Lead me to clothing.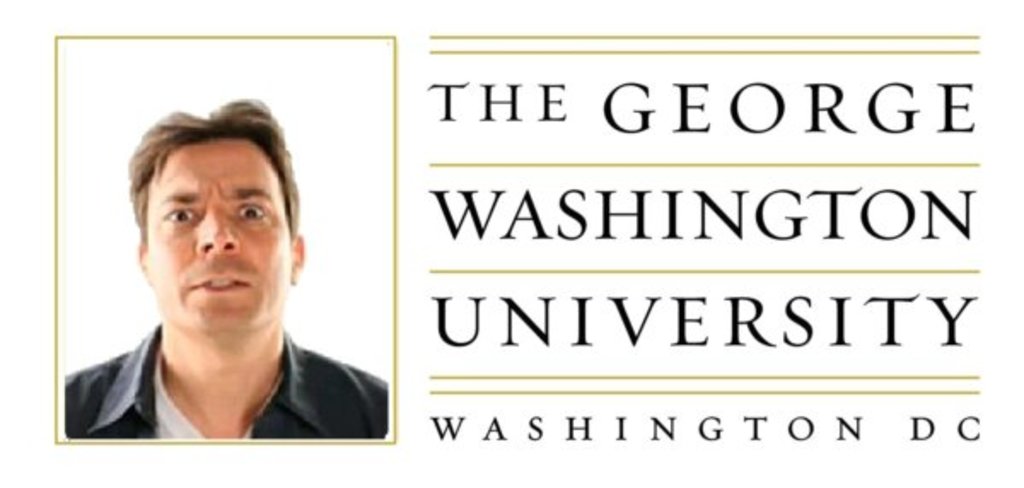
Lead to box(63, 307, 386, 444).
